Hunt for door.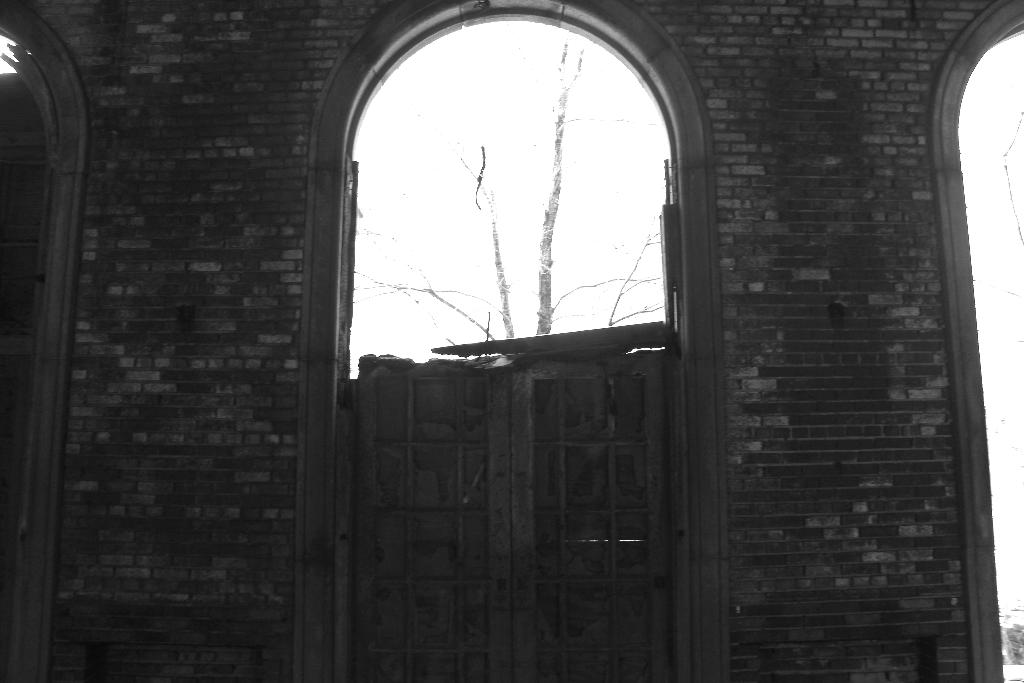
Hunted down at box(328, 315, 671, 682).
